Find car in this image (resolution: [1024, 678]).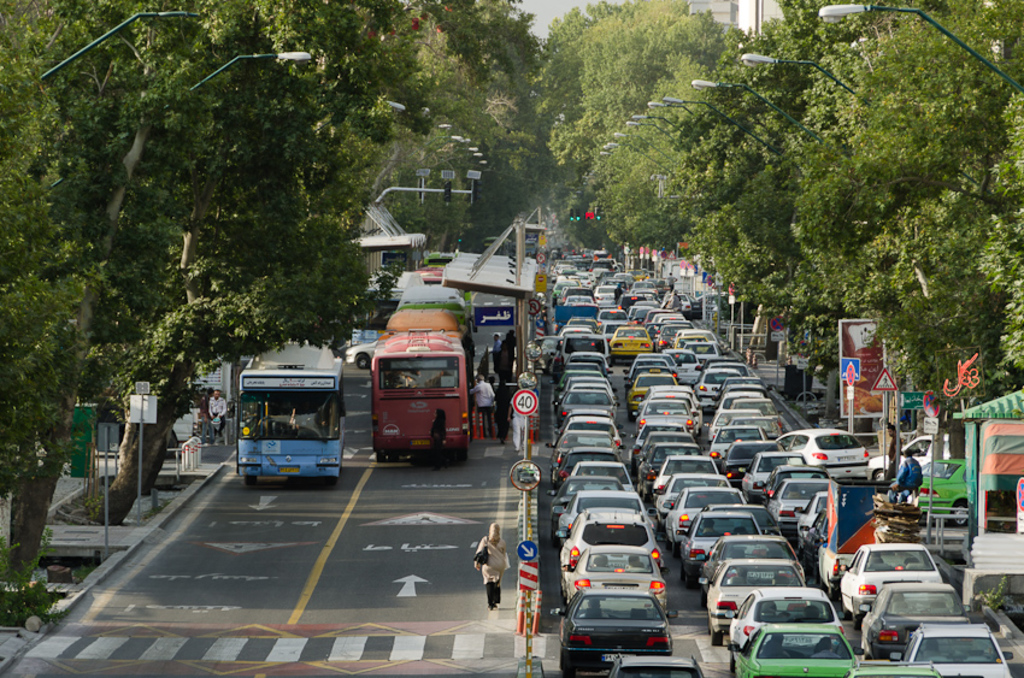
l=840, t=662, r=942, b=677.
